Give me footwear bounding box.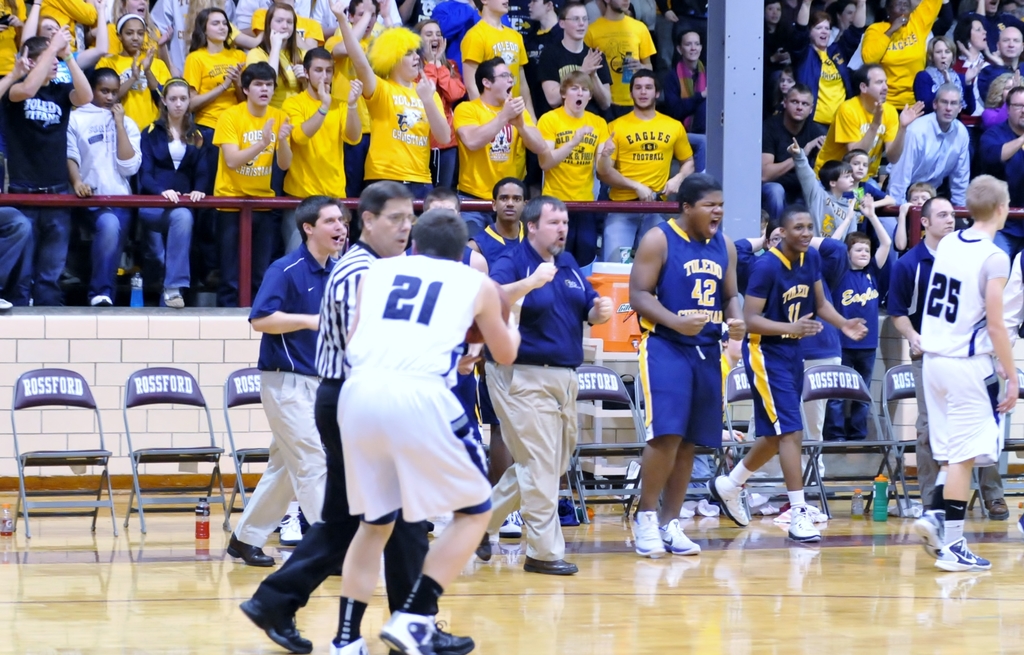
x1=478, y1=531, x2=492, y2=562.
